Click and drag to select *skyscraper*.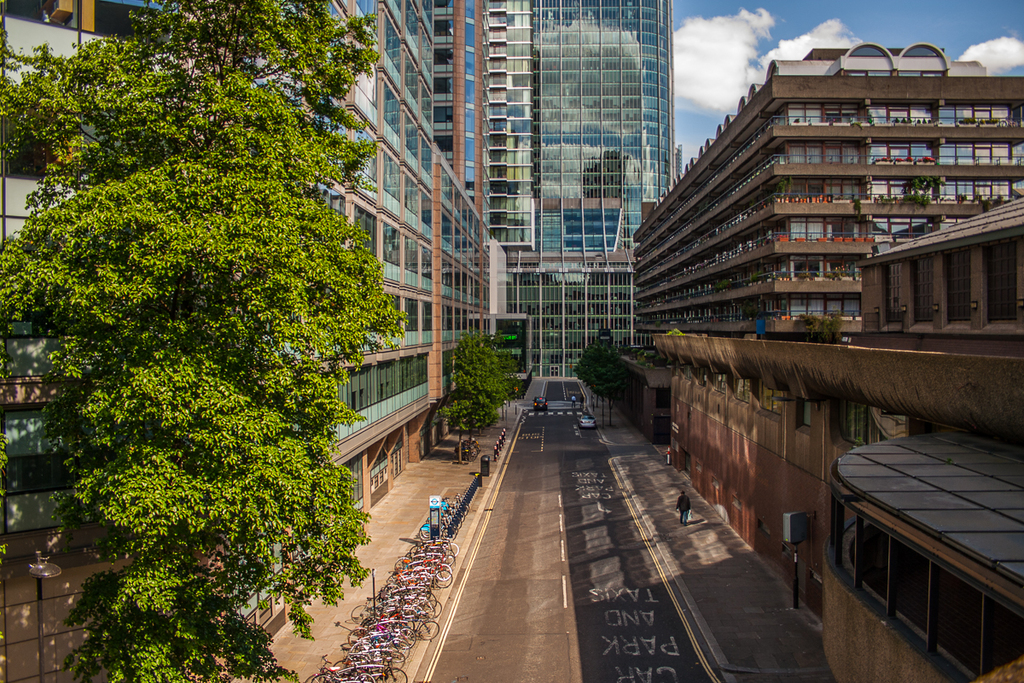
Selection: x1=514, y1=0, x2=678, y2=382.
